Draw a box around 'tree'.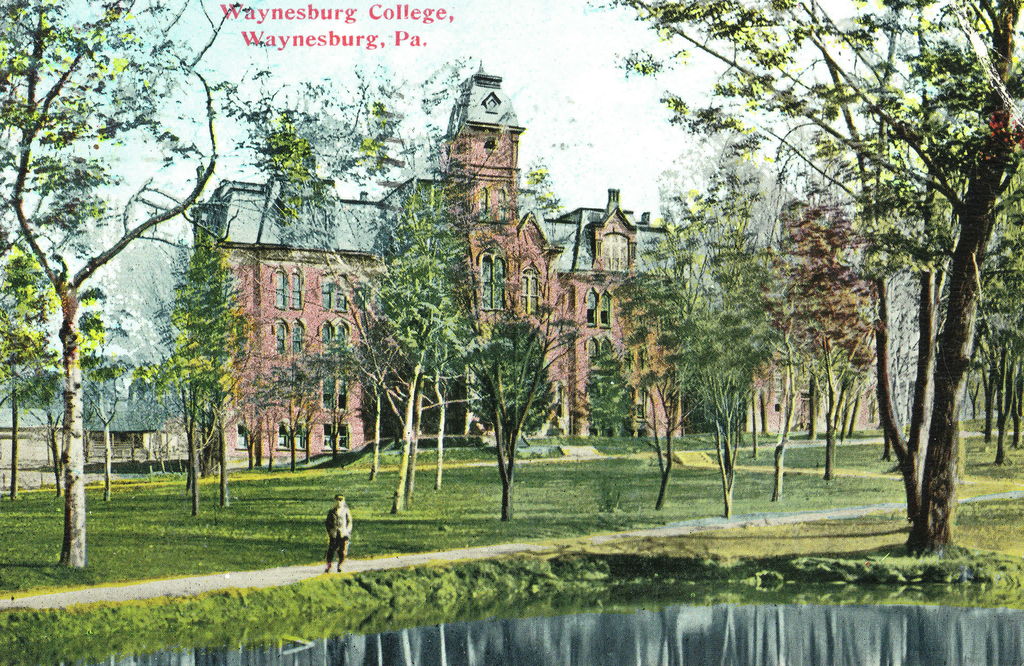
bbox(624, 153, 809, 507).
